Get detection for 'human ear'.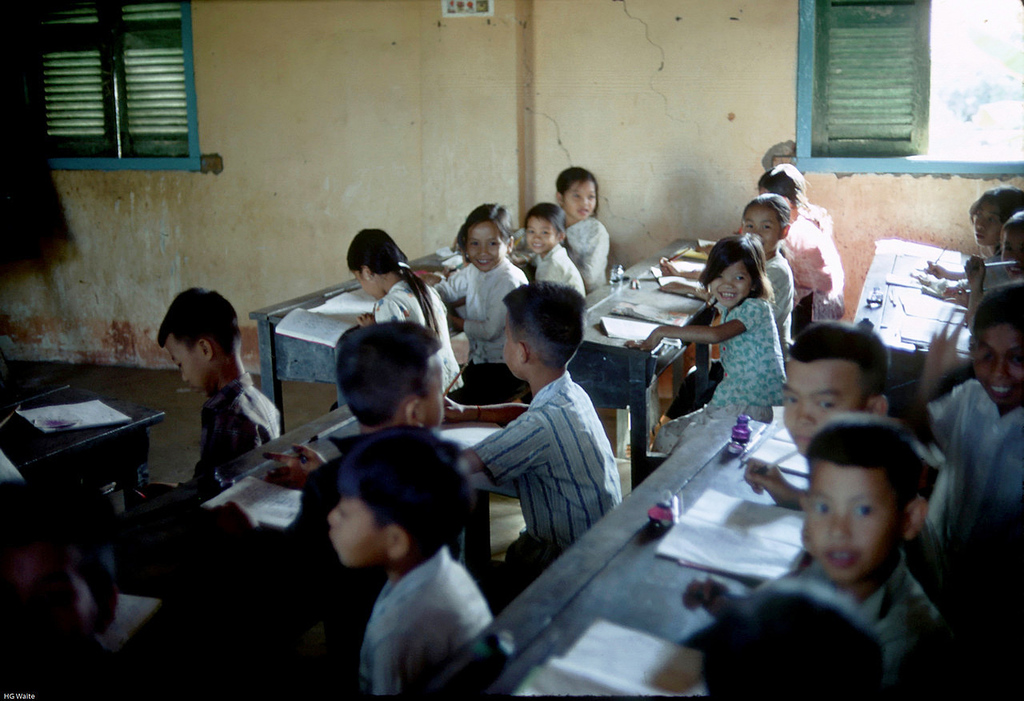
Detection: [left=554, top=192, right=559, bottom=206].
